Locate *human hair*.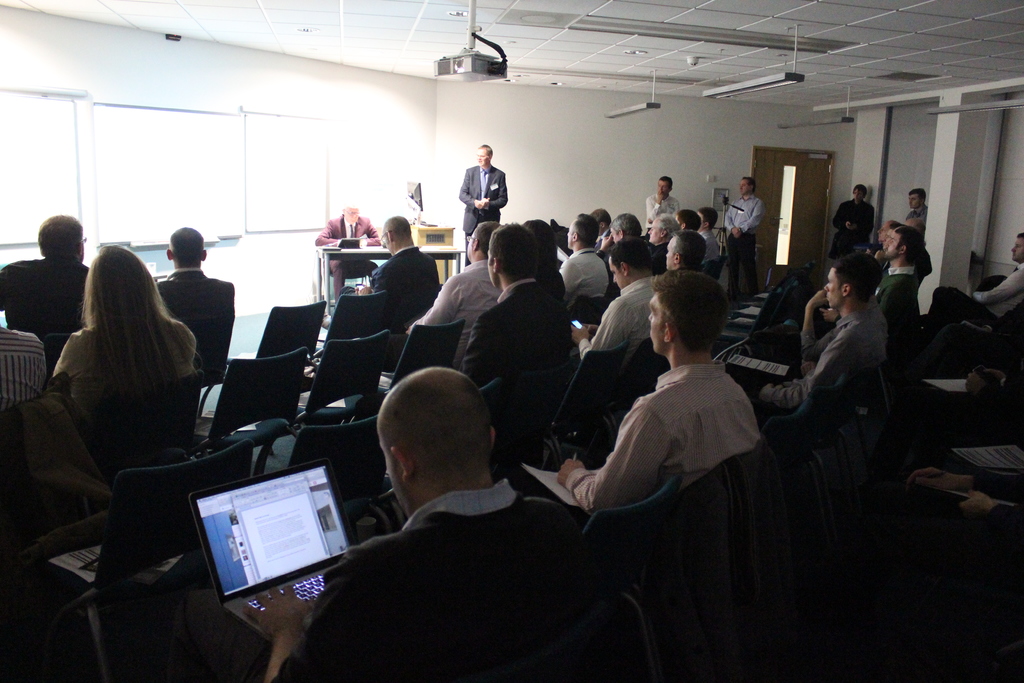
Bounding box: {"left": 669, "top": 229, "right": 706, "bottom": 270}.
